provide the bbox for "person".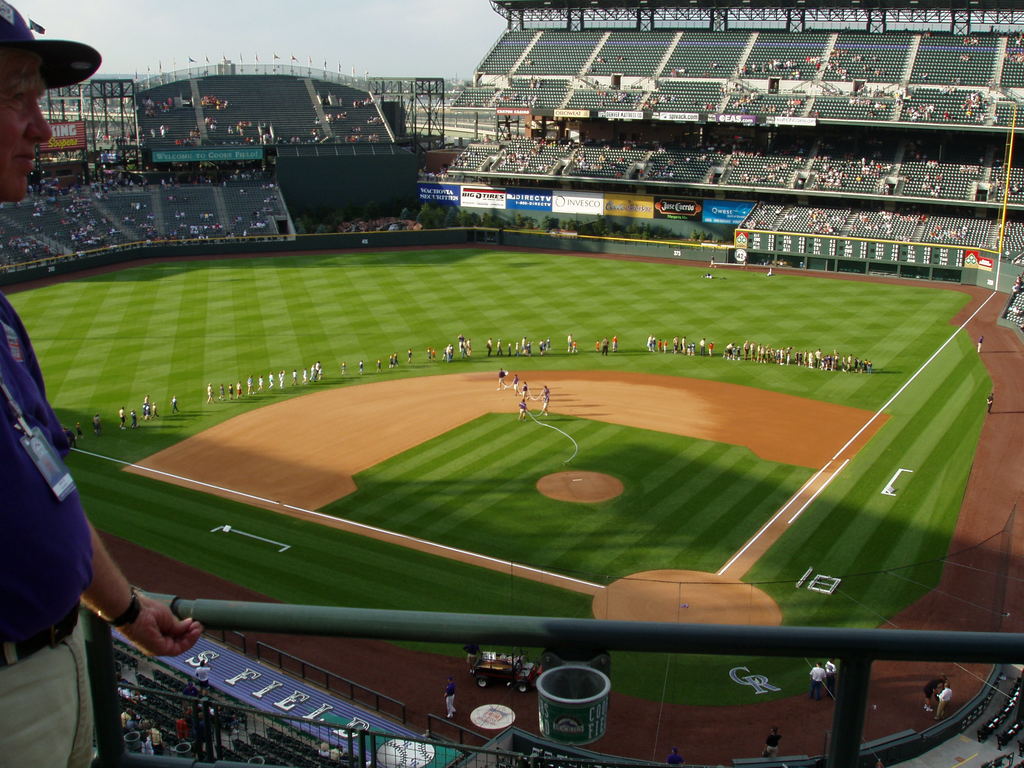
[left=513, top=339, right=527, bottom=361].
